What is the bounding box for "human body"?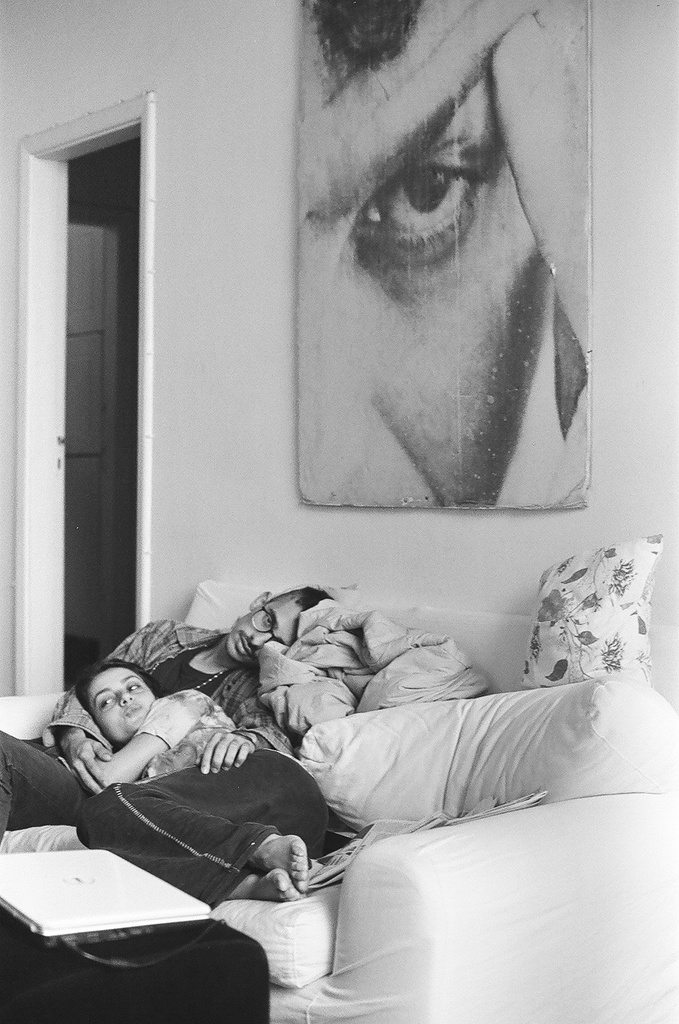
0,578,334,826.
